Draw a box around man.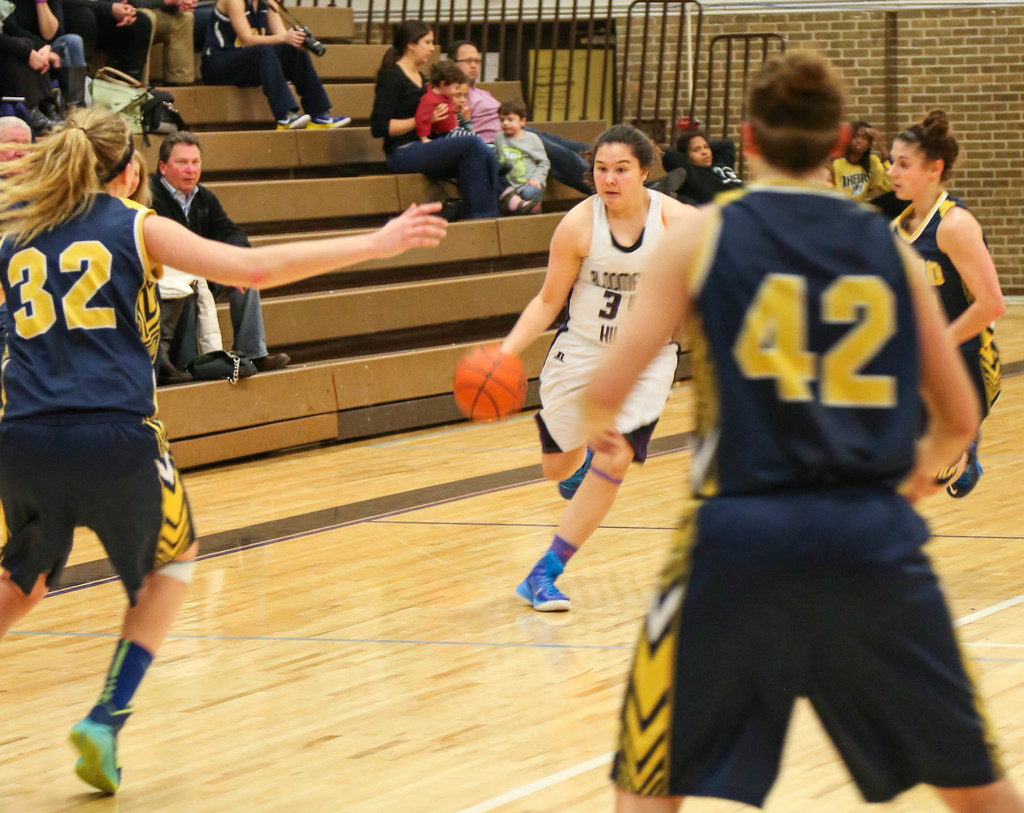
[0, 0, 85, 96].
